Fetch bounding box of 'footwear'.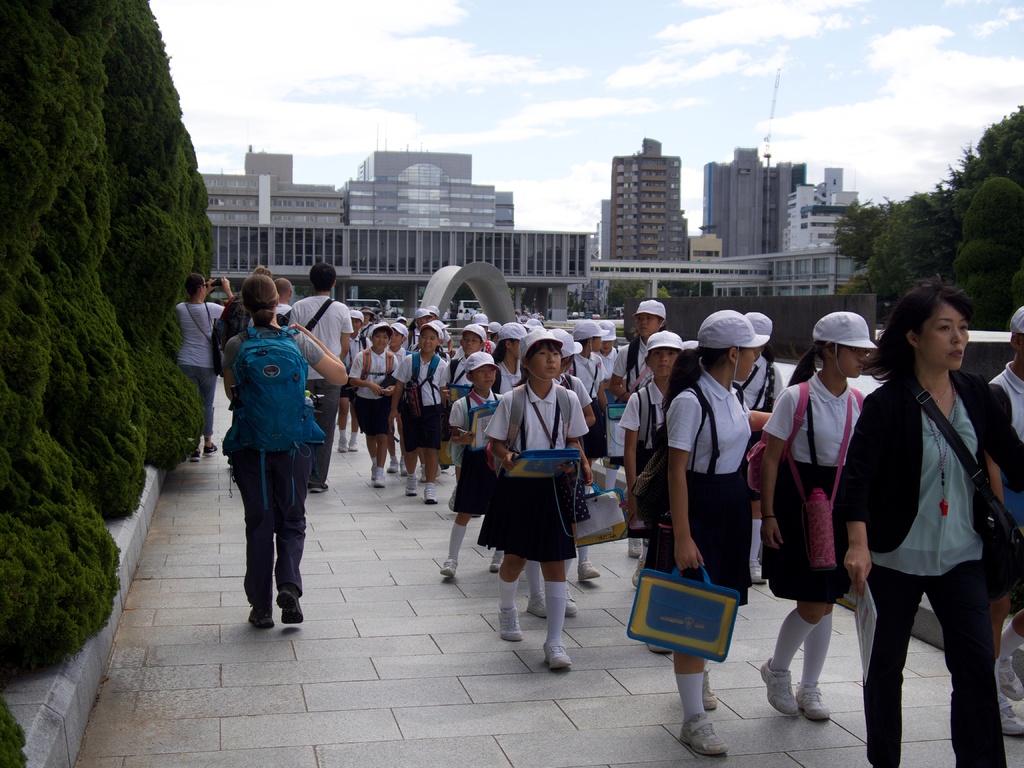
Bbox: 275 590 303 631.
